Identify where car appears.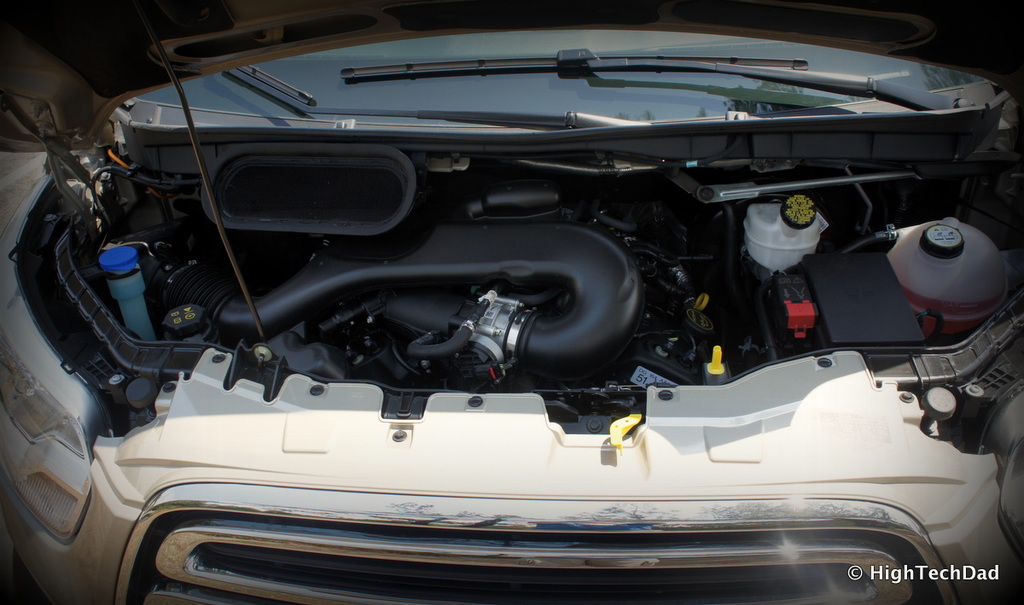
Appears at bbox(0, 0, 1023, 604).
